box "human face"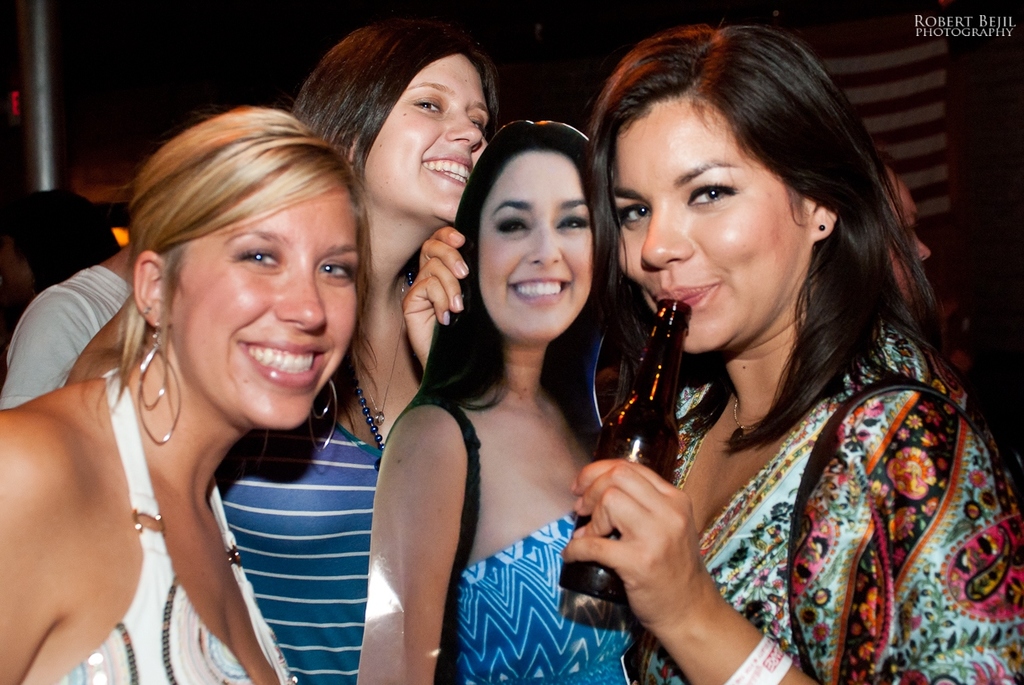
[left=179, top=190, right=357, bottom=428]
